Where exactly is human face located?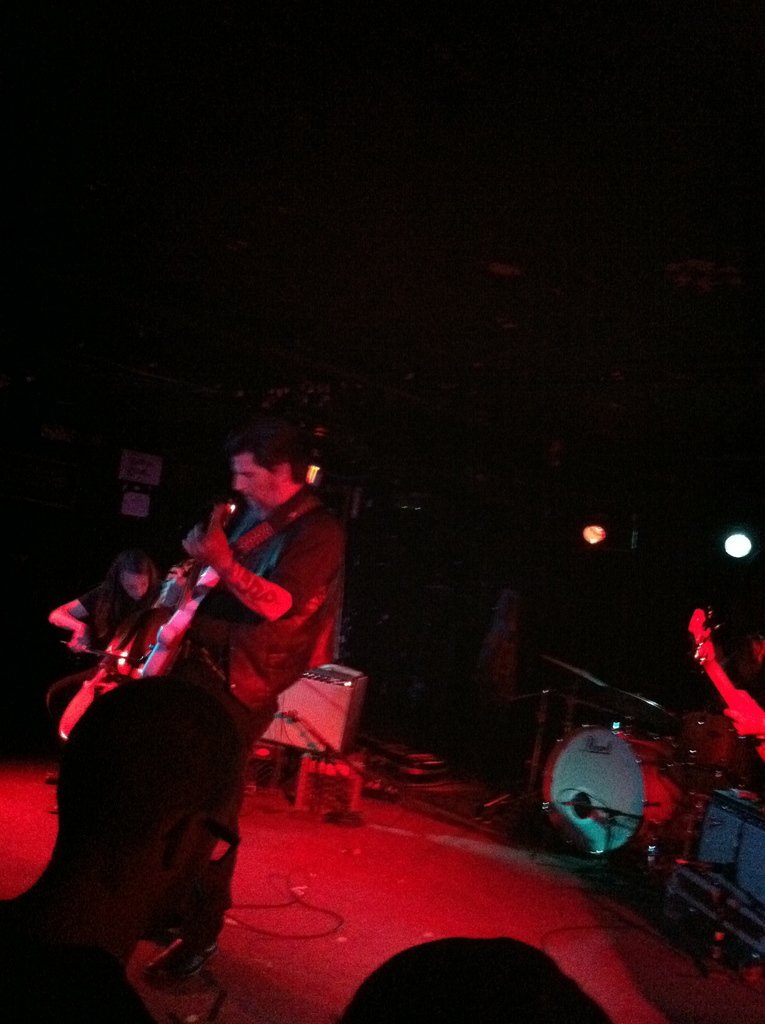
Its bounding box is rect(230, 456, 277, 512).
